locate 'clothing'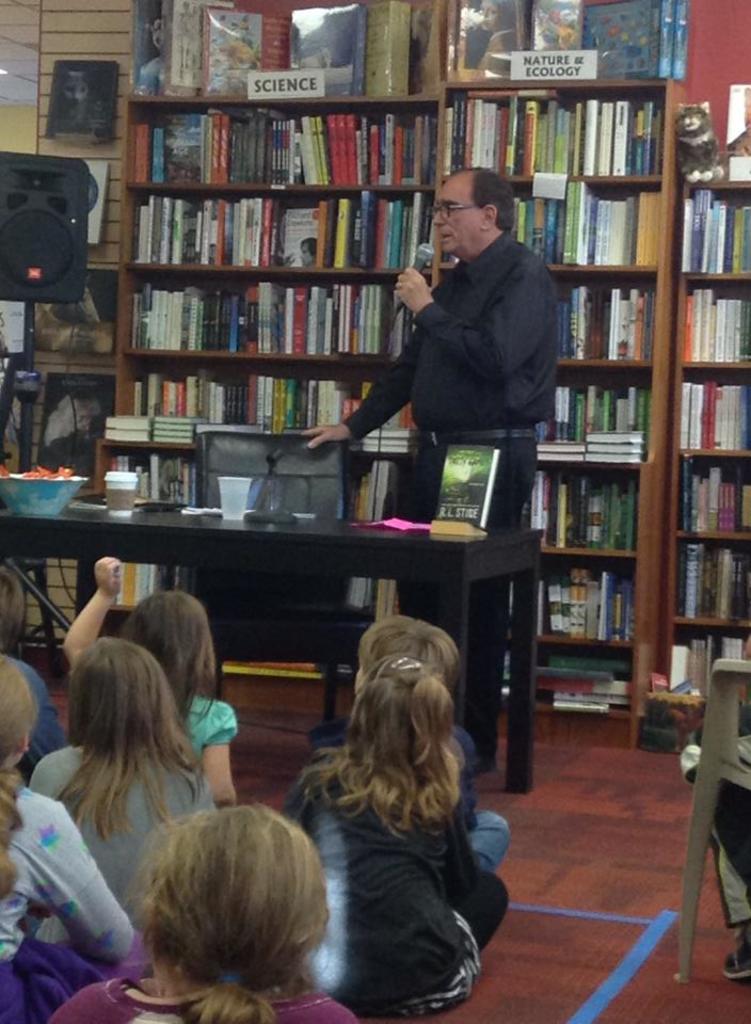
<region>26, 733, 191, 912</region>
